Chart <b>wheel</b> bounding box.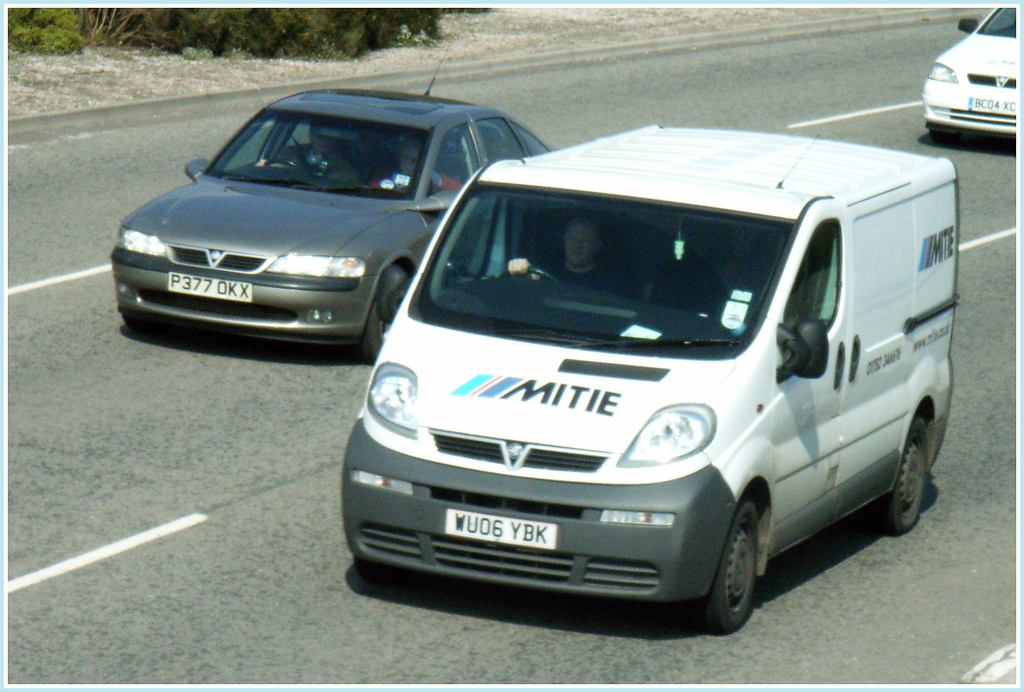
Charted: rect(264, 161, 300, 168).
